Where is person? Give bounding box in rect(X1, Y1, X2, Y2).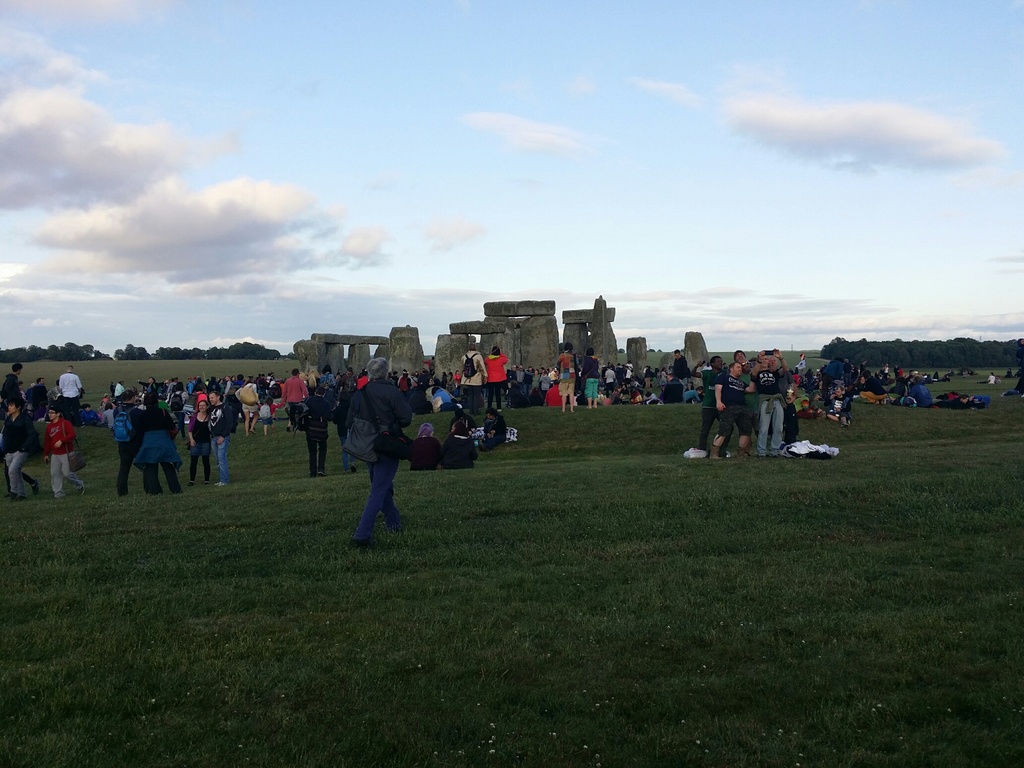
rect(734, 348, 749, 381).
